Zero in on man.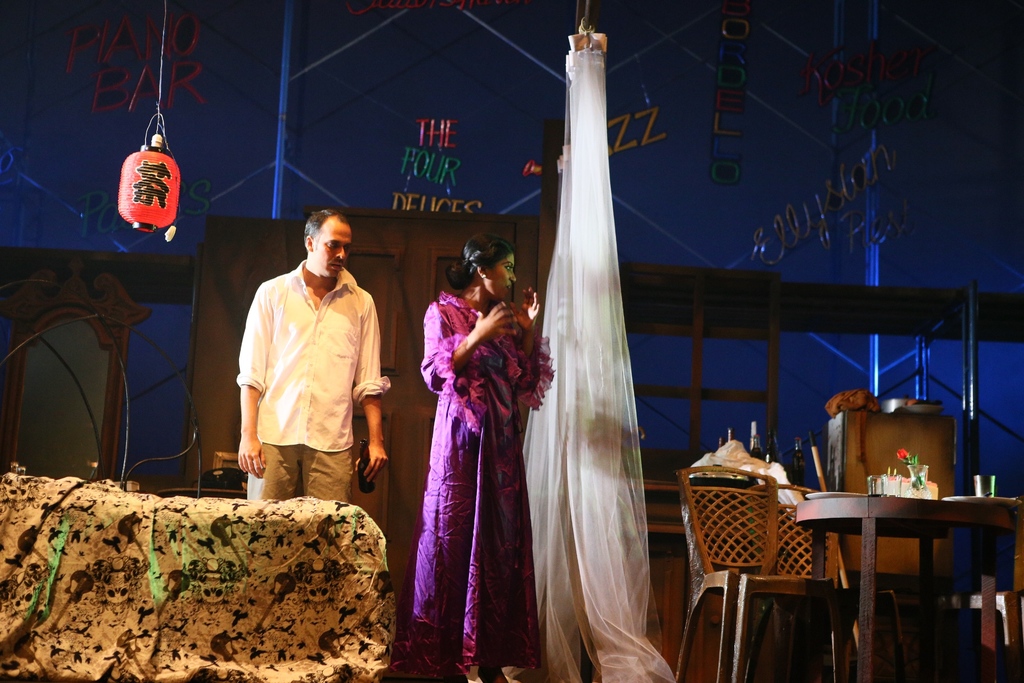
Zeroed in: locate(227, 208, 394, 510).
